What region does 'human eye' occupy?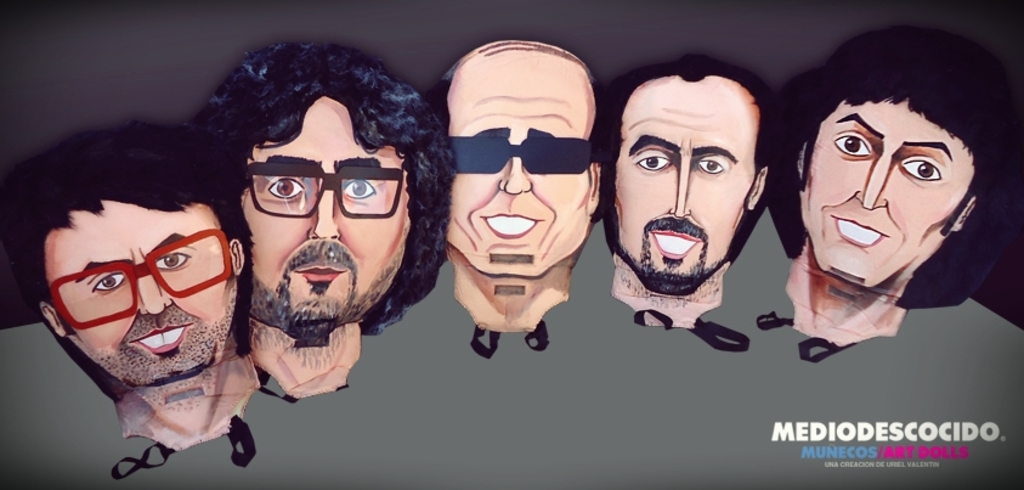
box(832, 128, 872, 158).
